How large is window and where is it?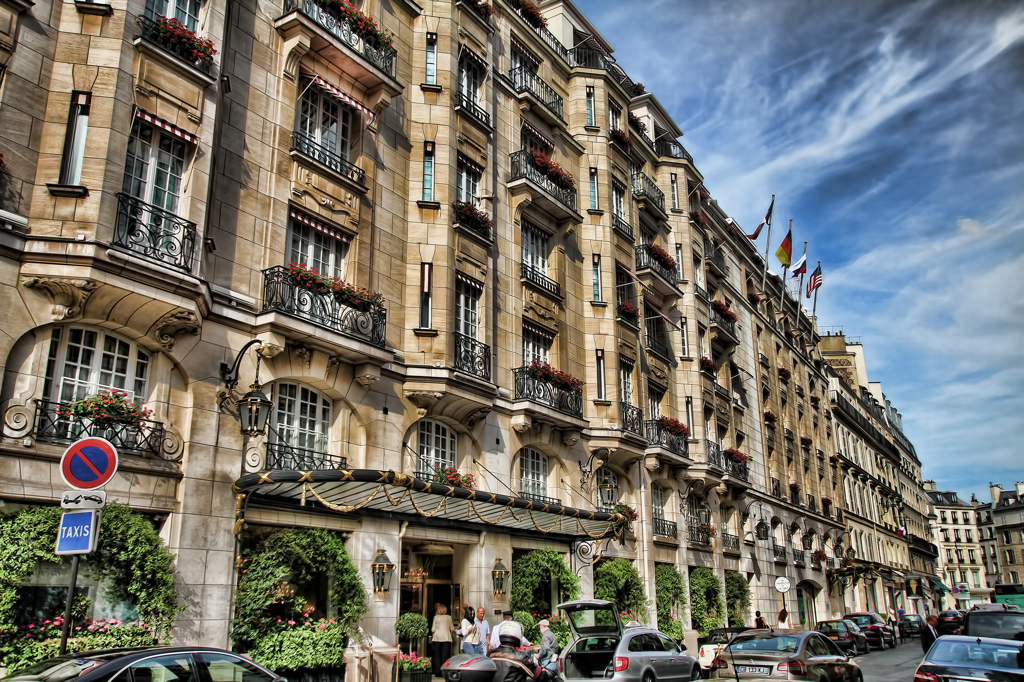
Bounding box: <region>736, 430, 748, 461</region>.
